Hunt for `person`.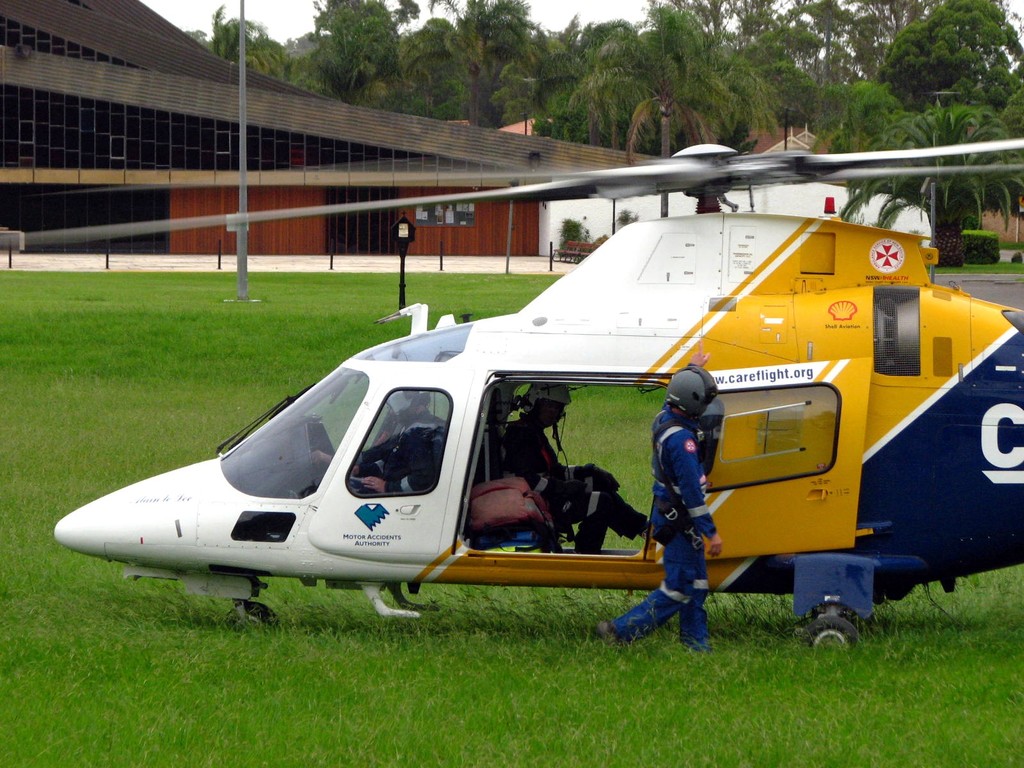
Hunted down at pyautogui.locateOnScreen(500, 381, 653, 554).
